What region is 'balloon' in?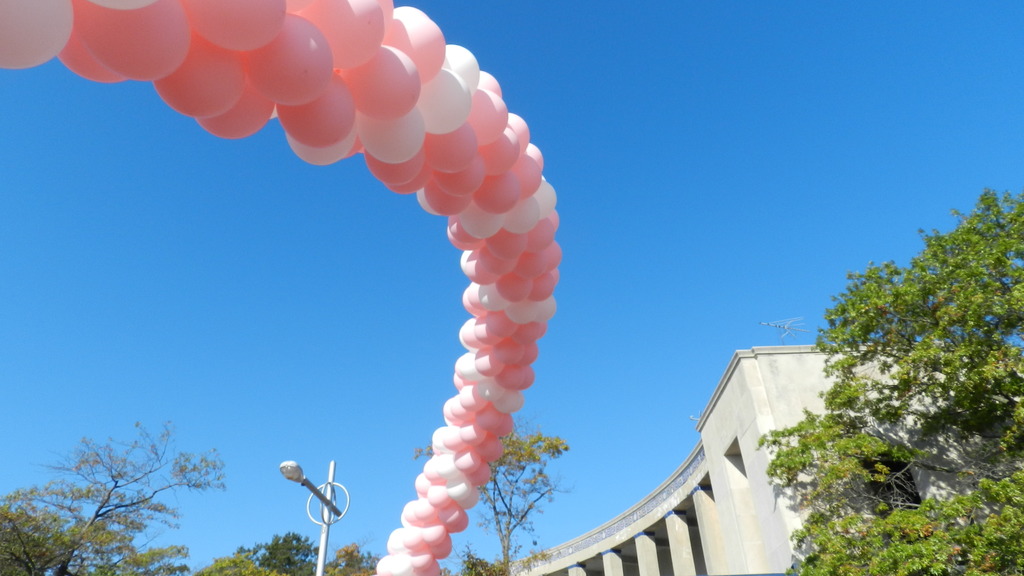
bbox=(488, 305, 516, 335).
